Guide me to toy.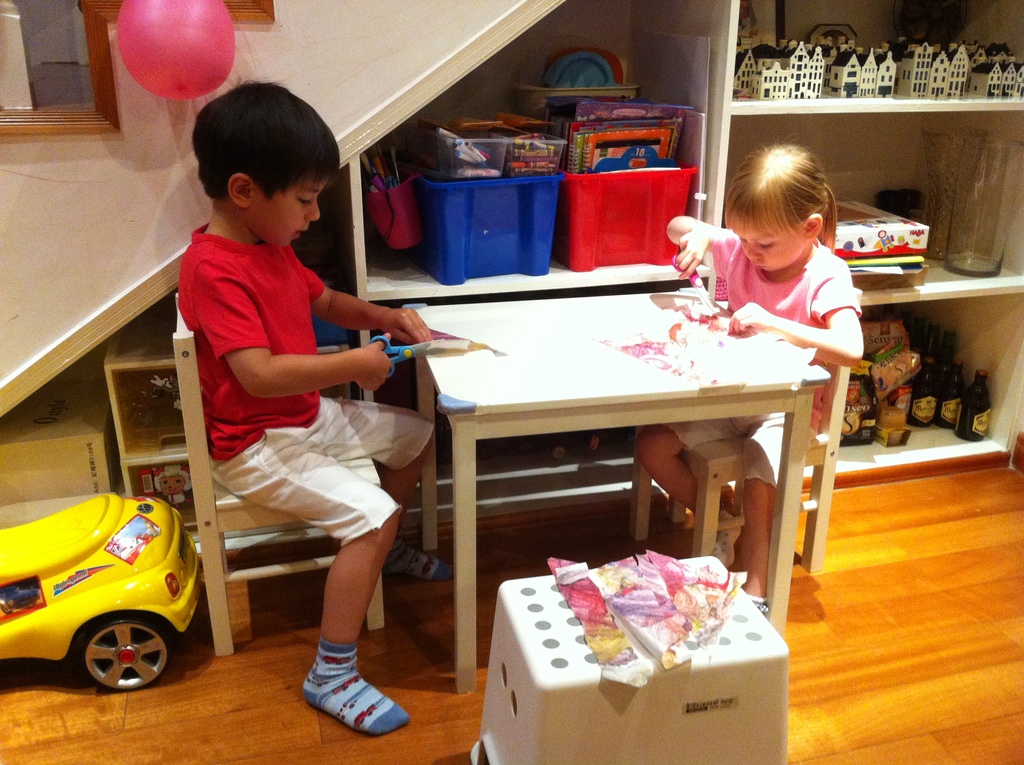
Guidance: [left=0, top=494, right=201, bottom=692].
